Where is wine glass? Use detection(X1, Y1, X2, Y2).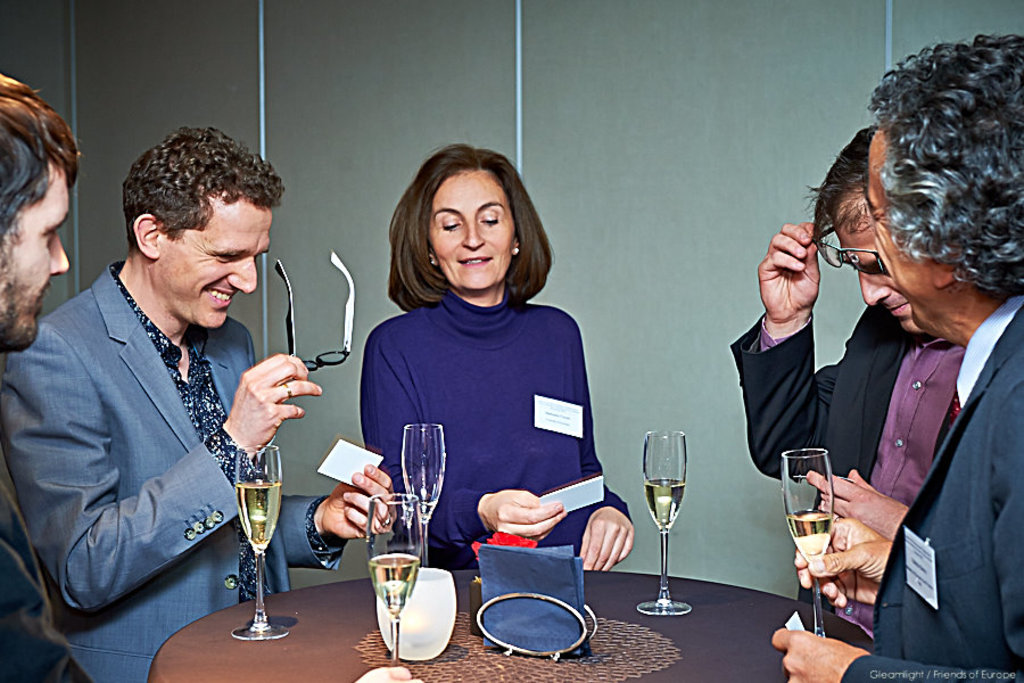
detection(638, 430, 689, 612).
